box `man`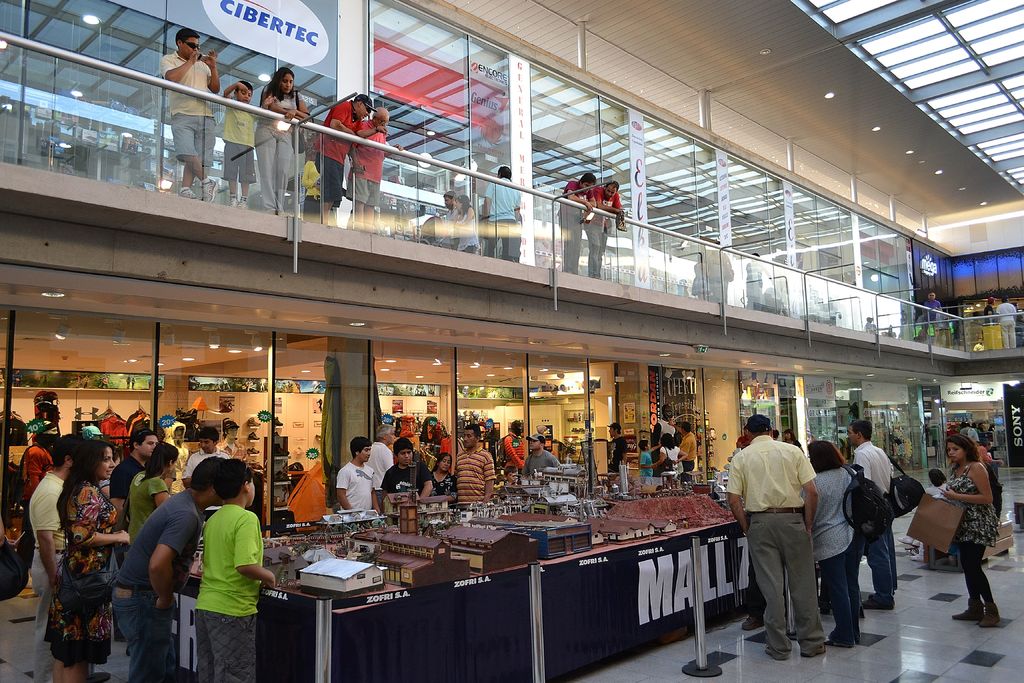
x1=178 y1=429 x2=225 y2=482
